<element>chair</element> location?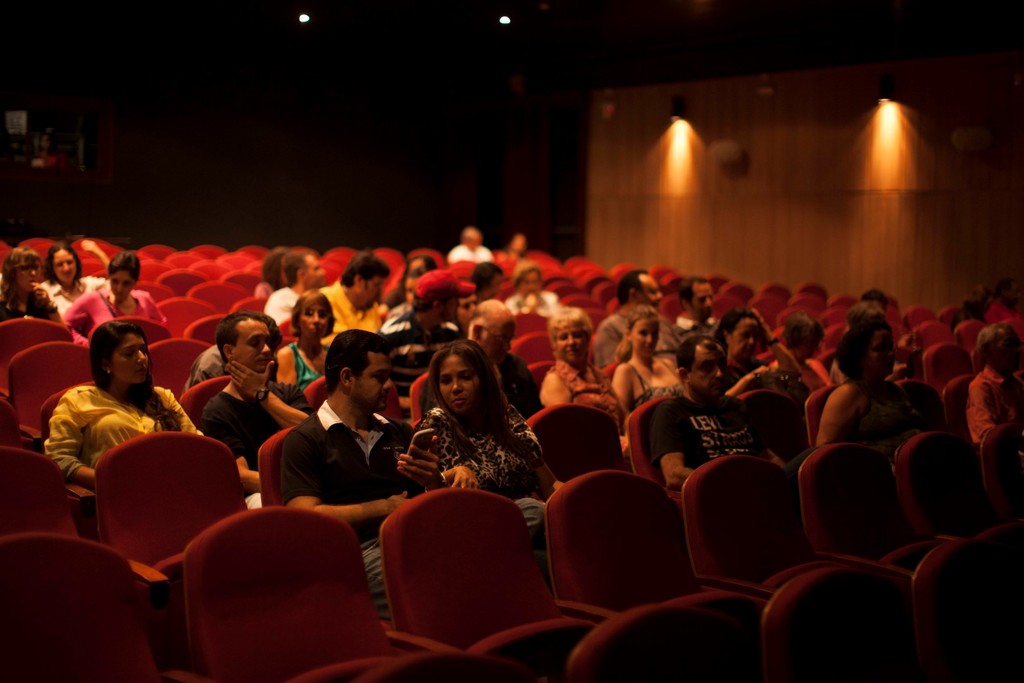
pyautogui.locateOnScreen(188, 514, 403, 682)
